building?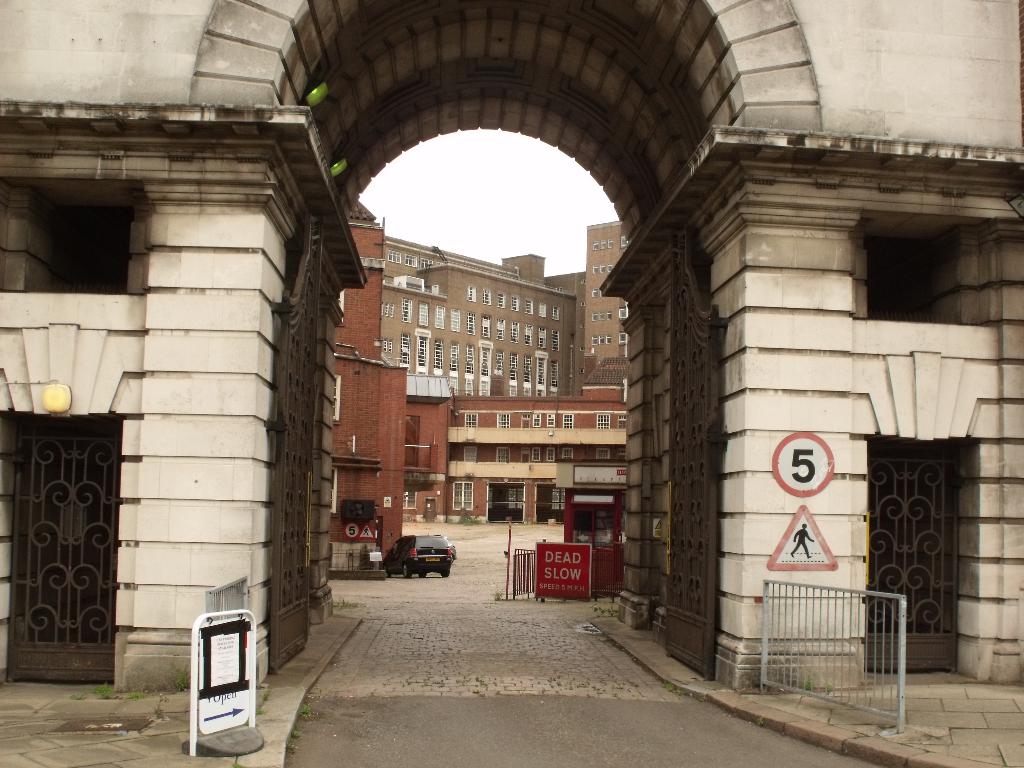
<region>452, 384, 621, 522</region>
